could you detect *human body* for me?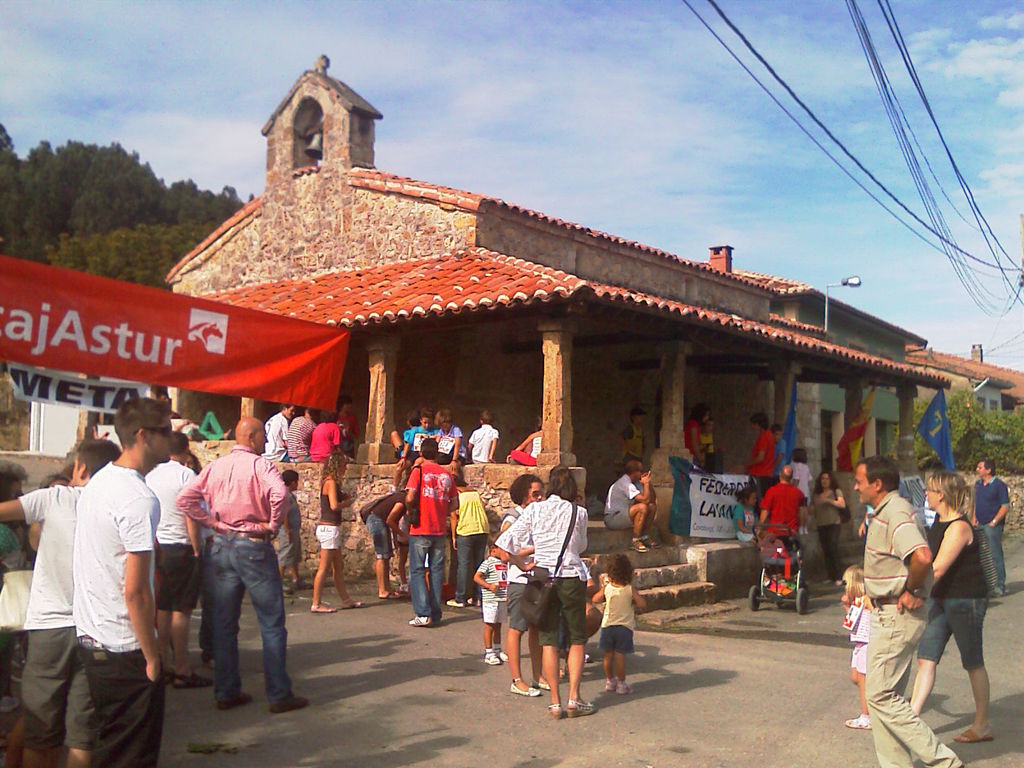
Detection result: left=842, top=594, right=872, bottom=733.
